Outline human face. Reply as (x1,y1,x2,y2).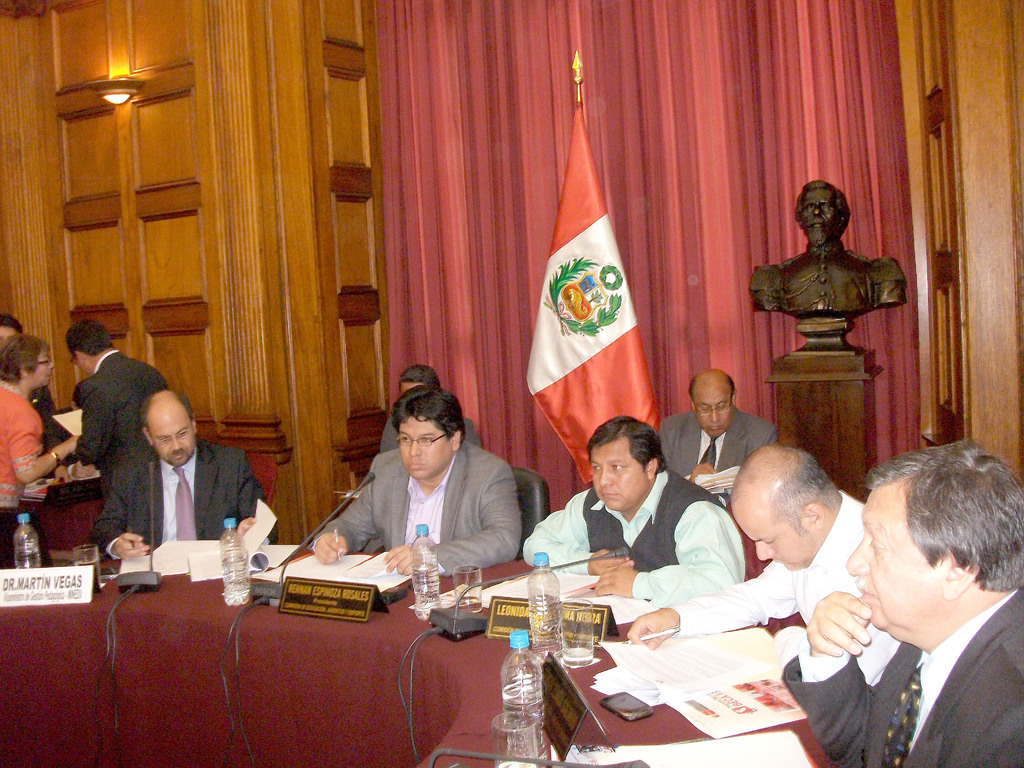
(847,488,935,632).
